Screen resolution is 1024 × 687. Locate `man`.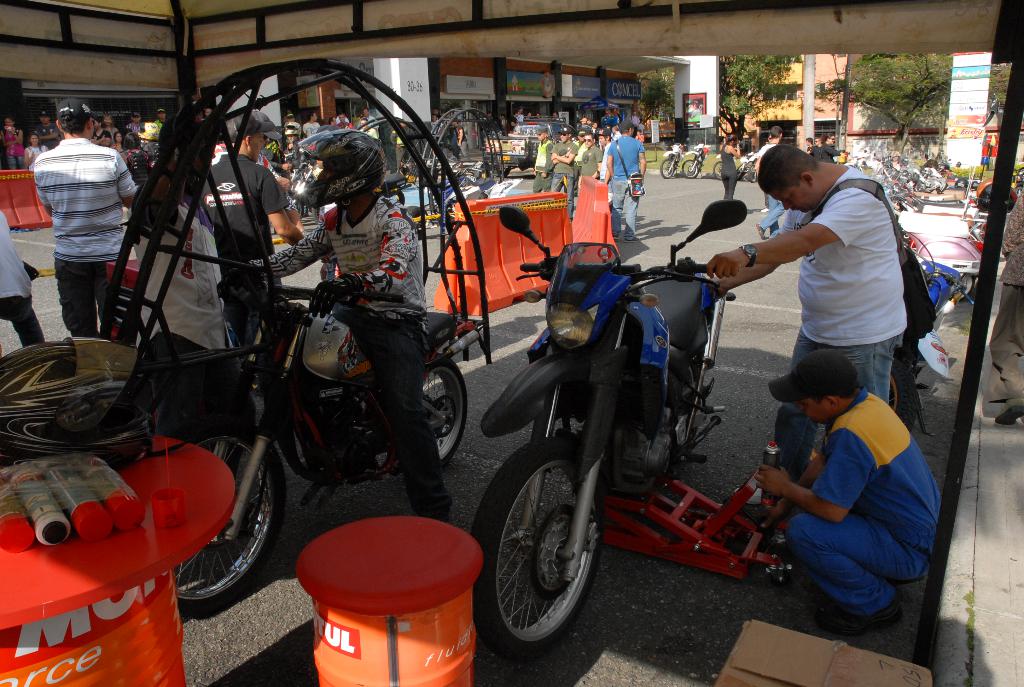
(left=136, top=145, right=234, bottom=441).
